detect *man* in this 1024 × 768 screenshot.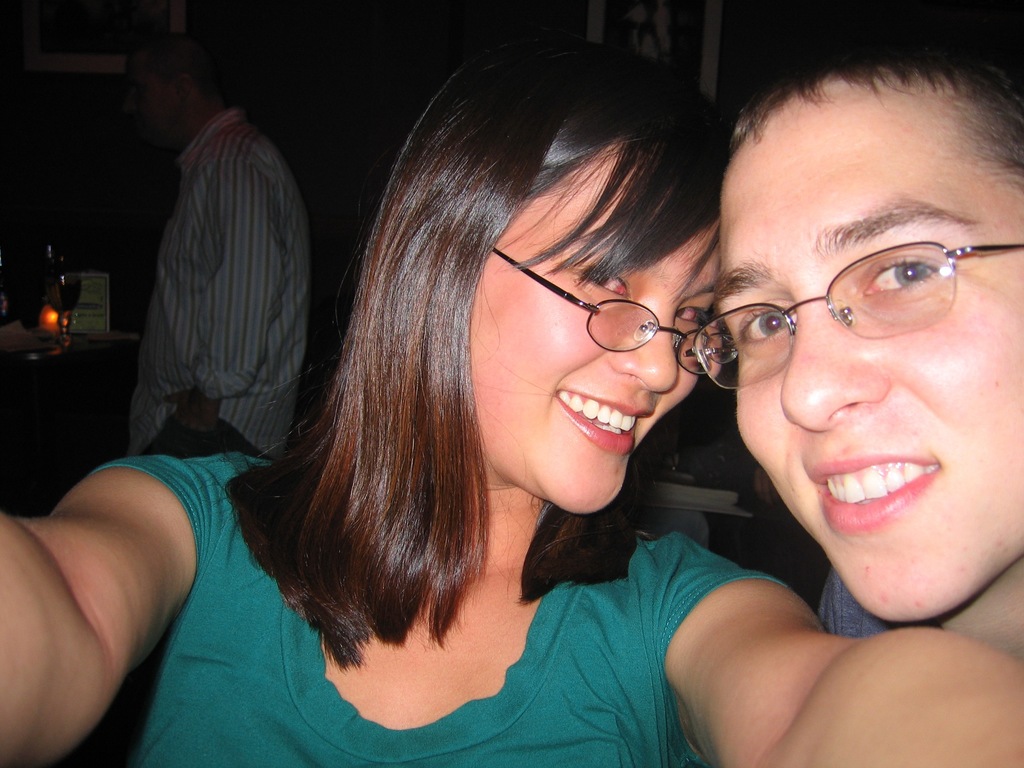
Detection: [x1=666, y1=95, x2=1023, y2=712].
